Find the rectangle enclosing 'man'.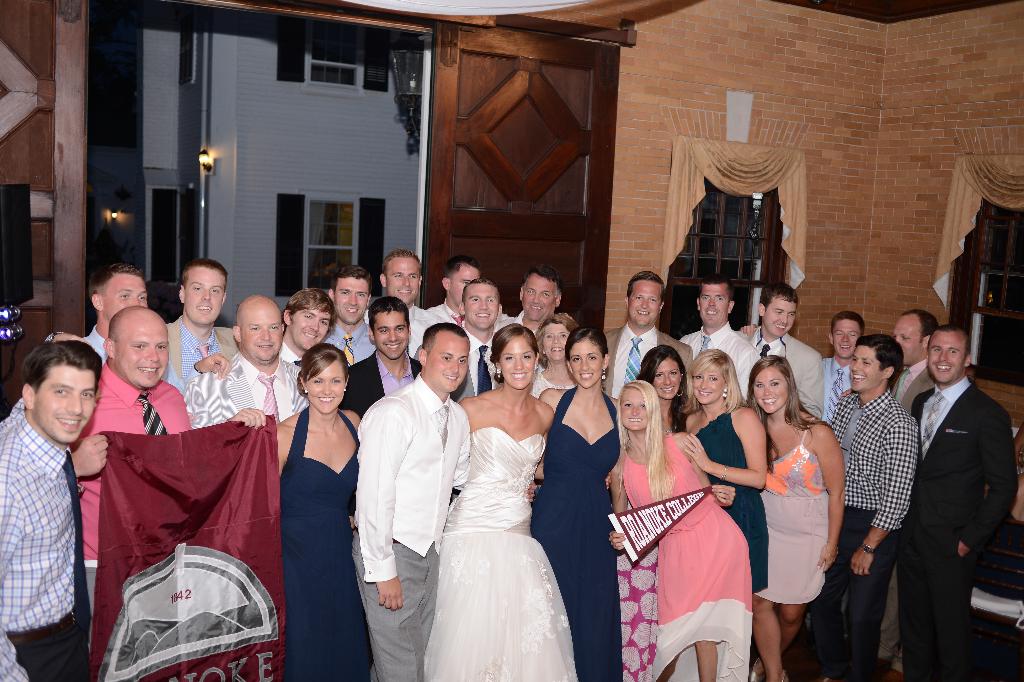
<region>319, 267, 378, 360</region>.
